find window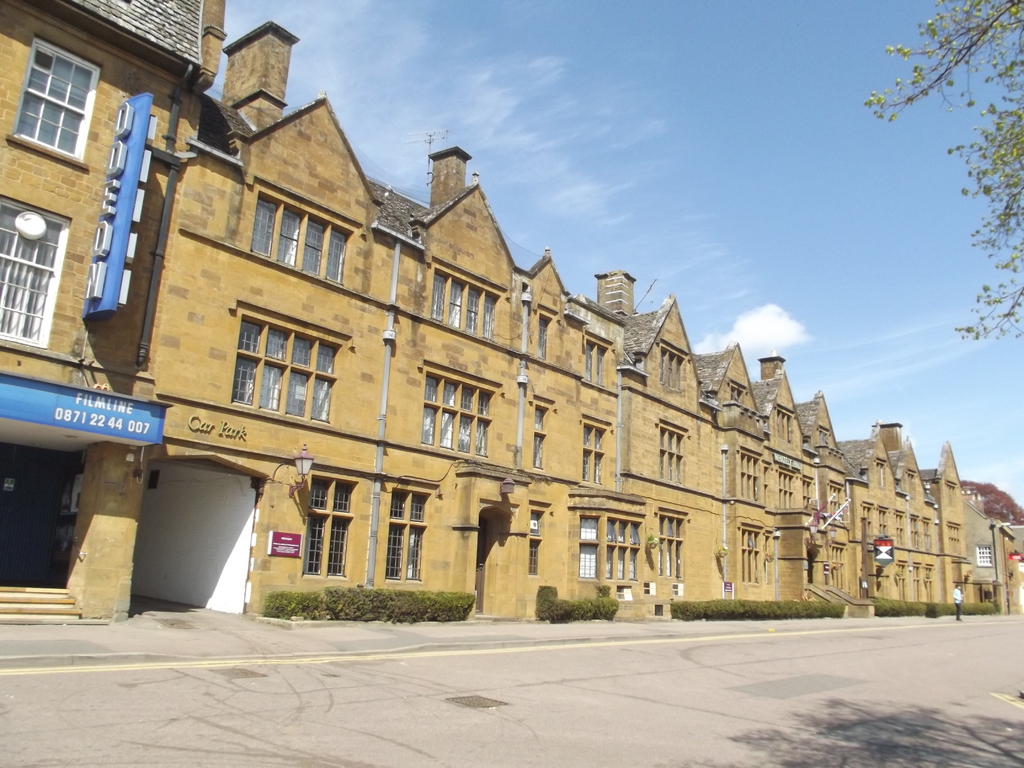
8:37:86:170
